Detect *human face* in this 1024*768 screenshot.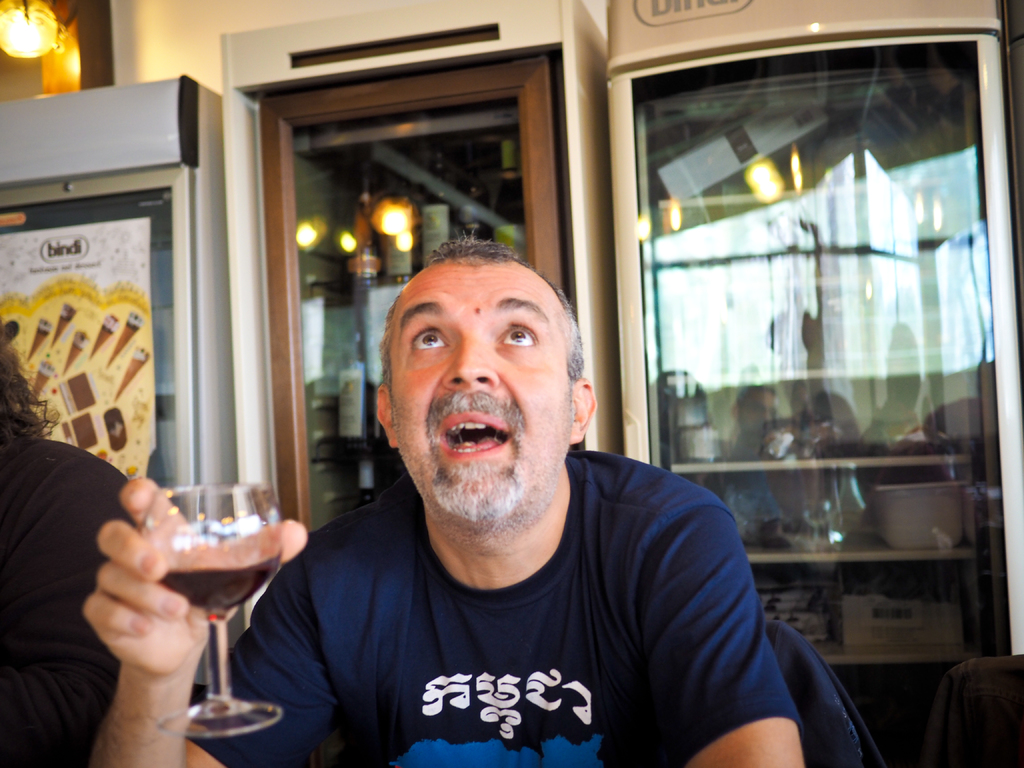
Detection: <bbox>386, 260, 568, 523</bbox>.
